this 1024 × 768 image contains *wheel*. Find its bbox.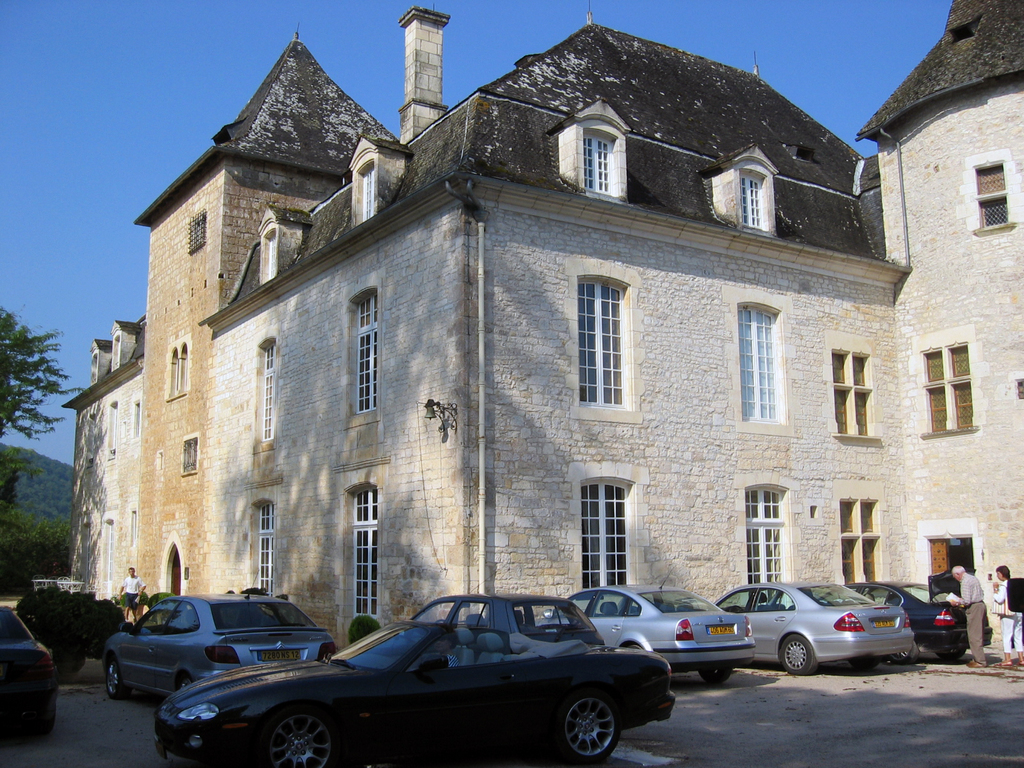
{"left": 179, "top": 678, "right": 193, "bottom": 687}.
